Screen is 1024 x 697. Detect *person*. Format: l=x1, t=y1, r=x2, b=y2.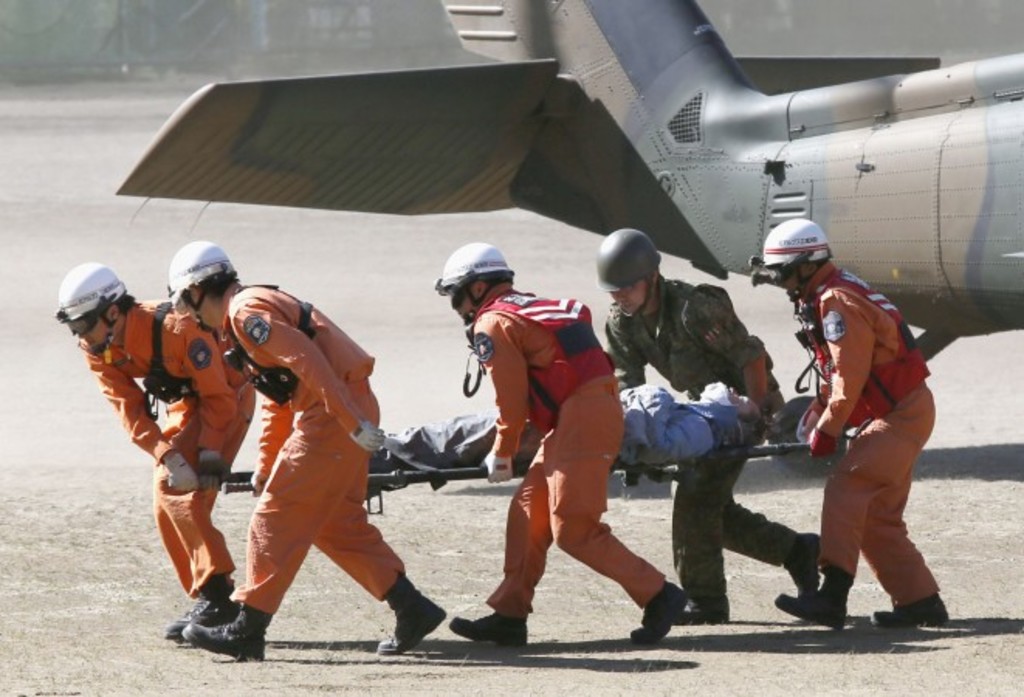
l=367, t=375, r=770, b=479.
